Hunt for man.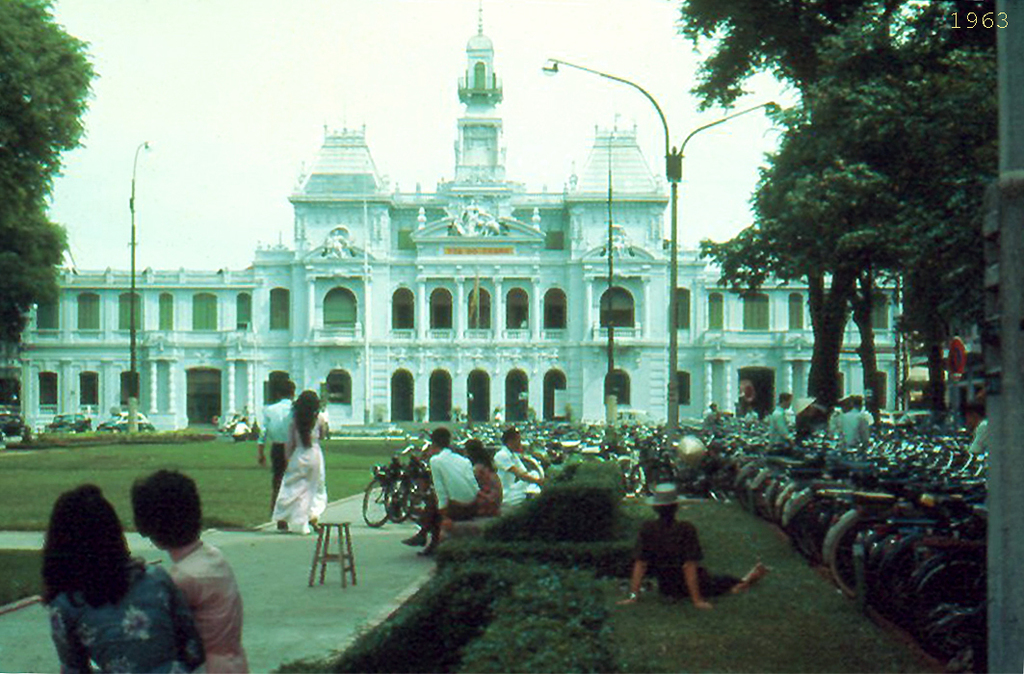
Hunted down at [619, 481, 767, 609].
